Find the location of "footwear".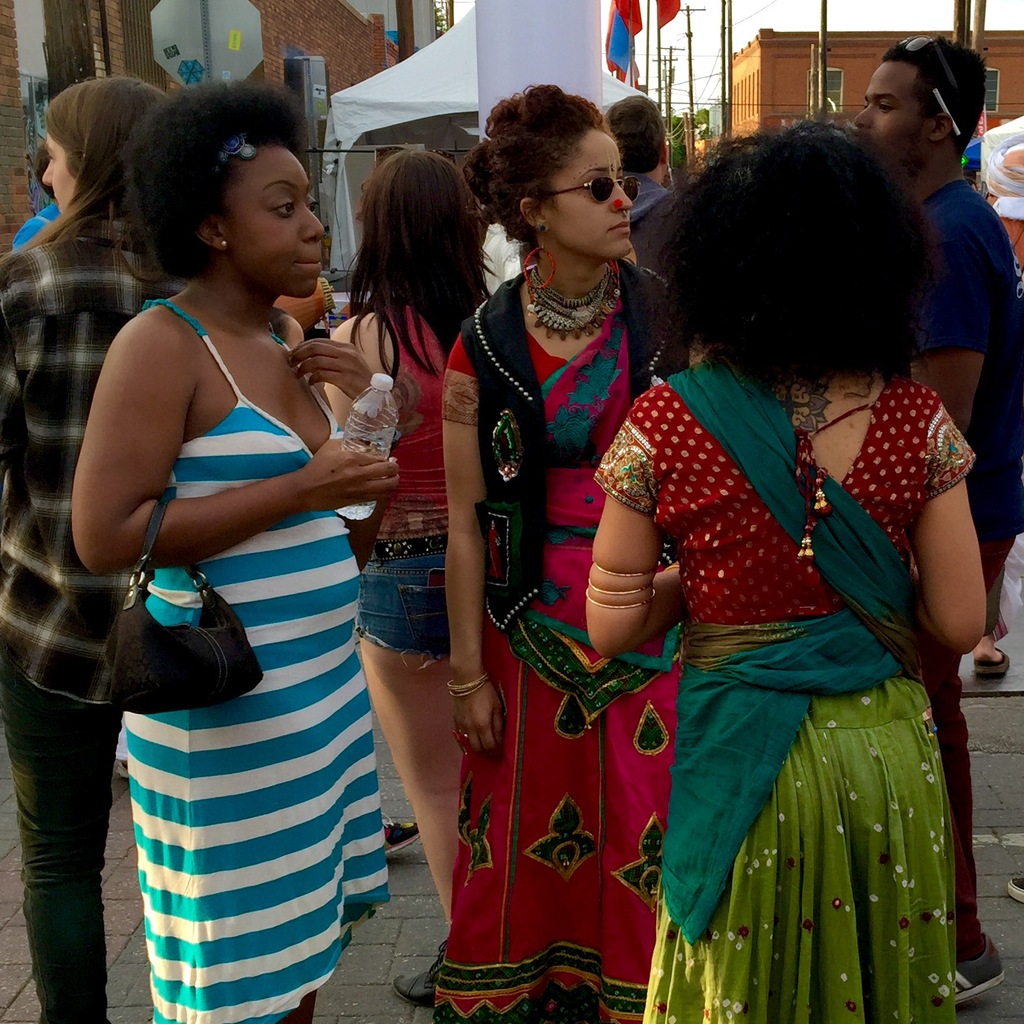
Location: Rect(393, 942, 449, 1010).
